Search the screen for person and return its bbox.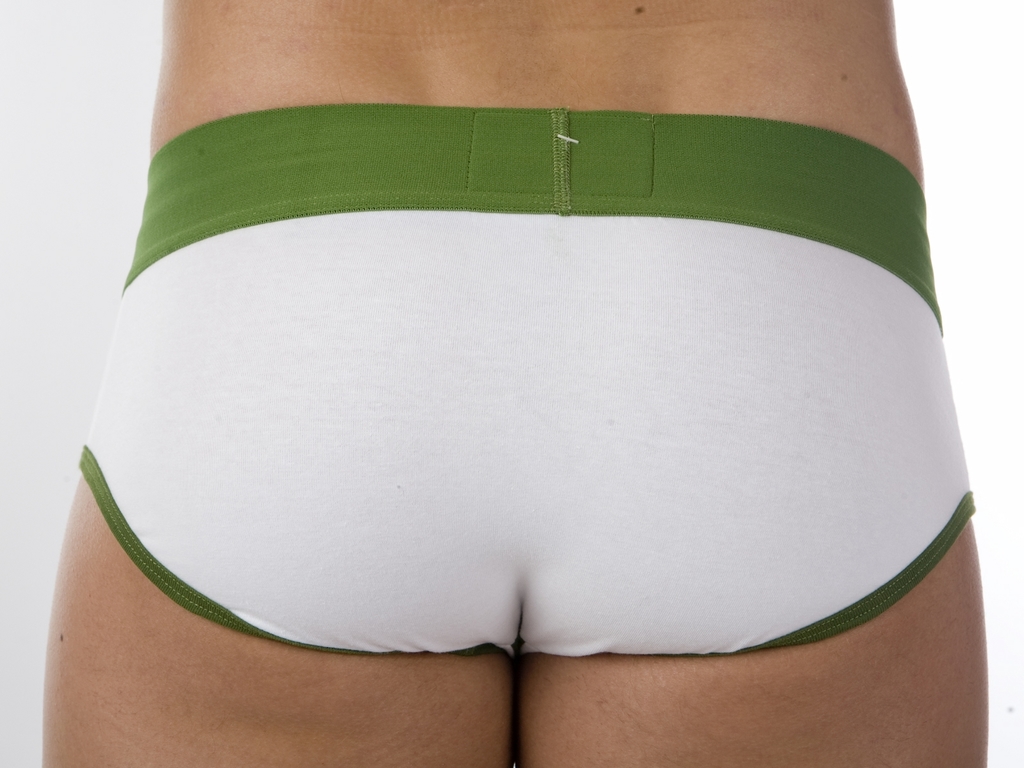
Found: [44, 0, 992, 767].
